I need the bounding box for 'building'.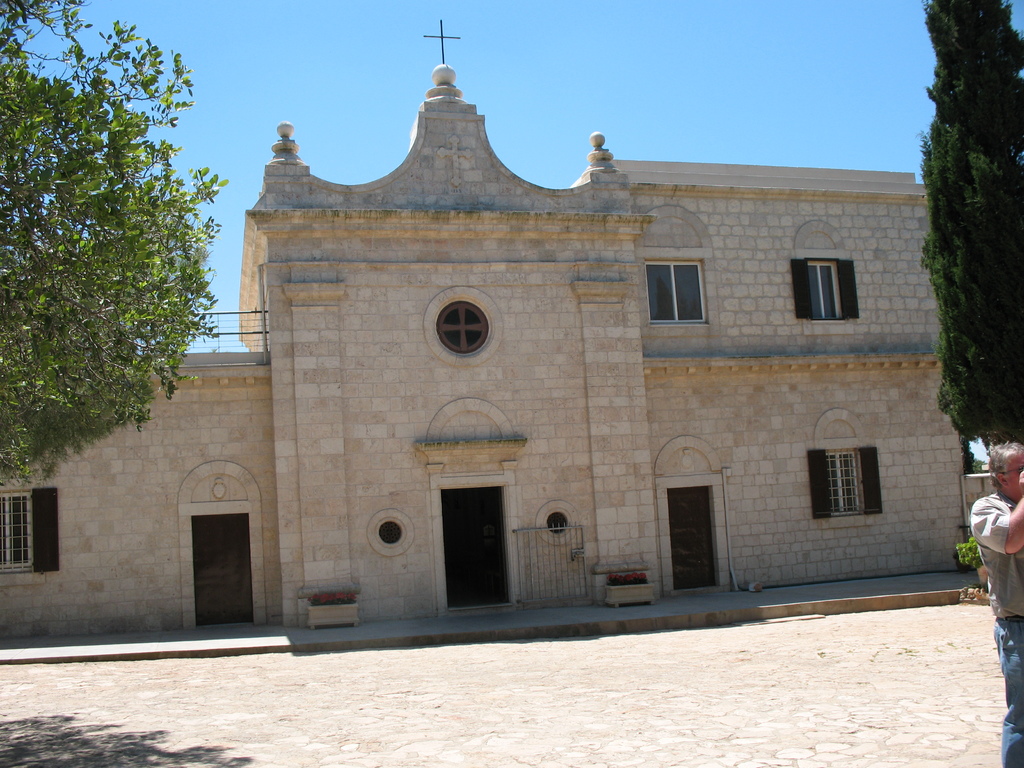
Here it is: (0,19,974,646).
